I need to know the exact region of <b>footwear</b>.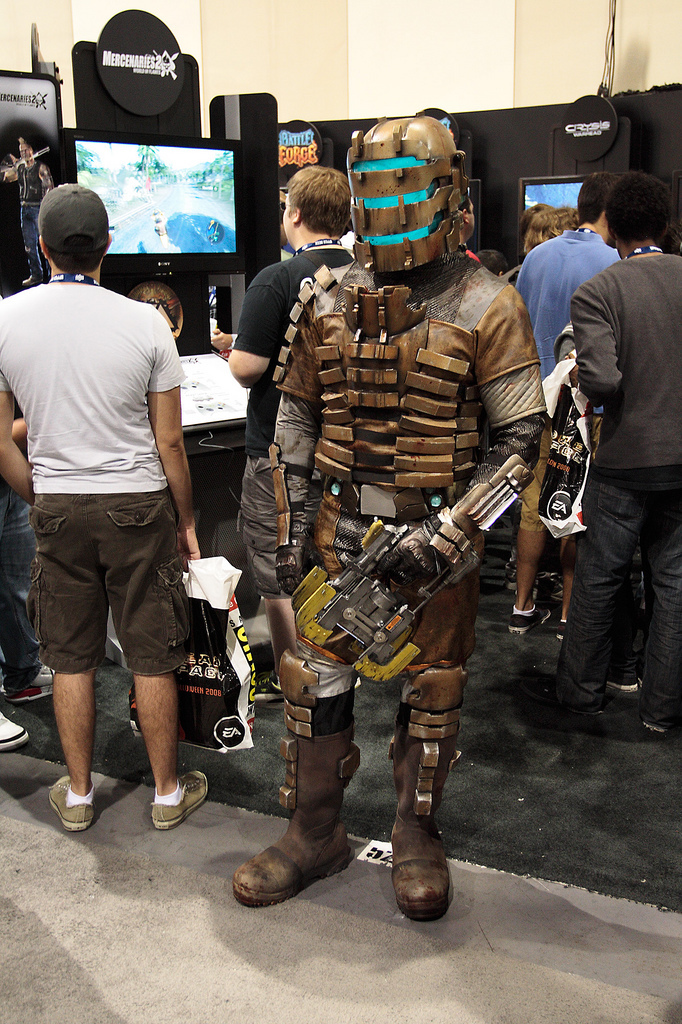
Region: (x1=520, y1=678, x2=608, y2=719).
